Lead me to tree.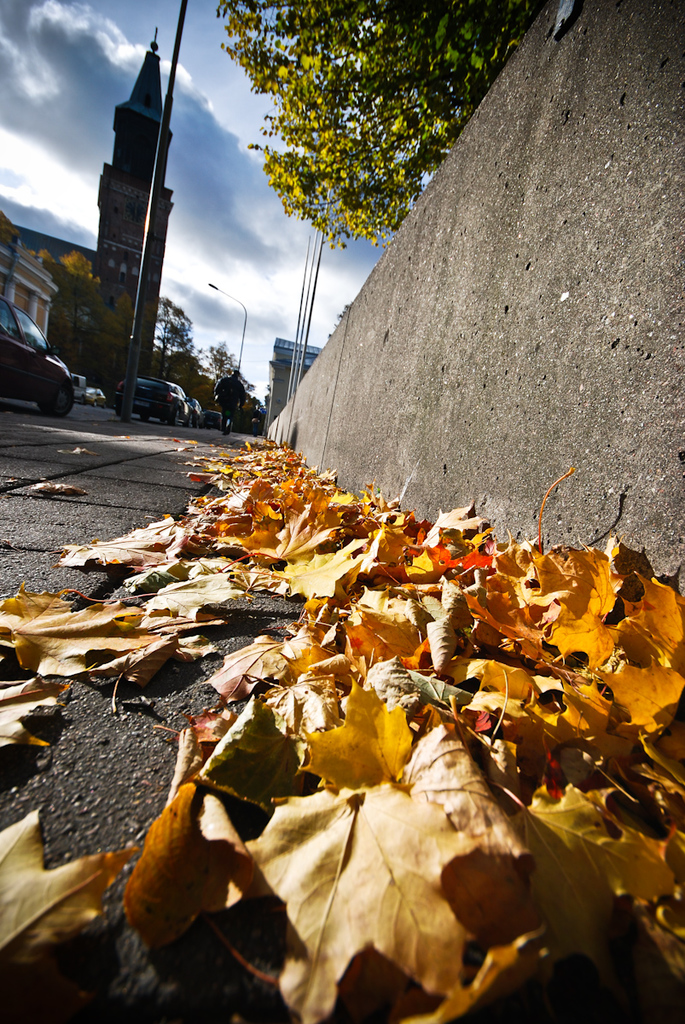
Lead to 216 0 556 246.
